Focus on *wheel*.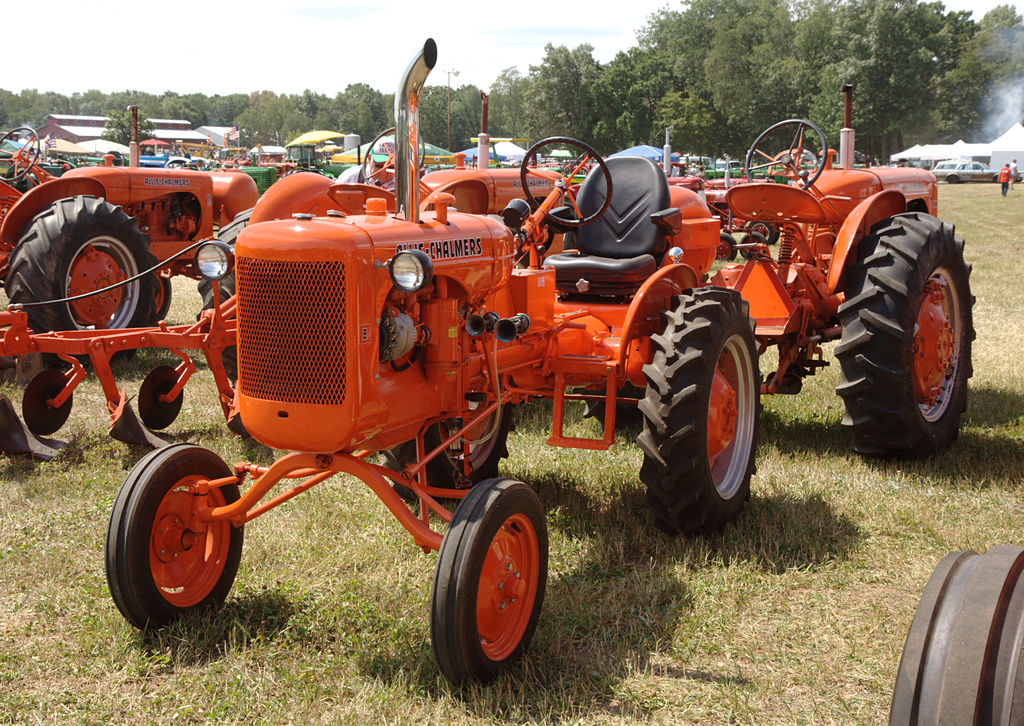
Focused at <box>364,127,429,198</box>.
